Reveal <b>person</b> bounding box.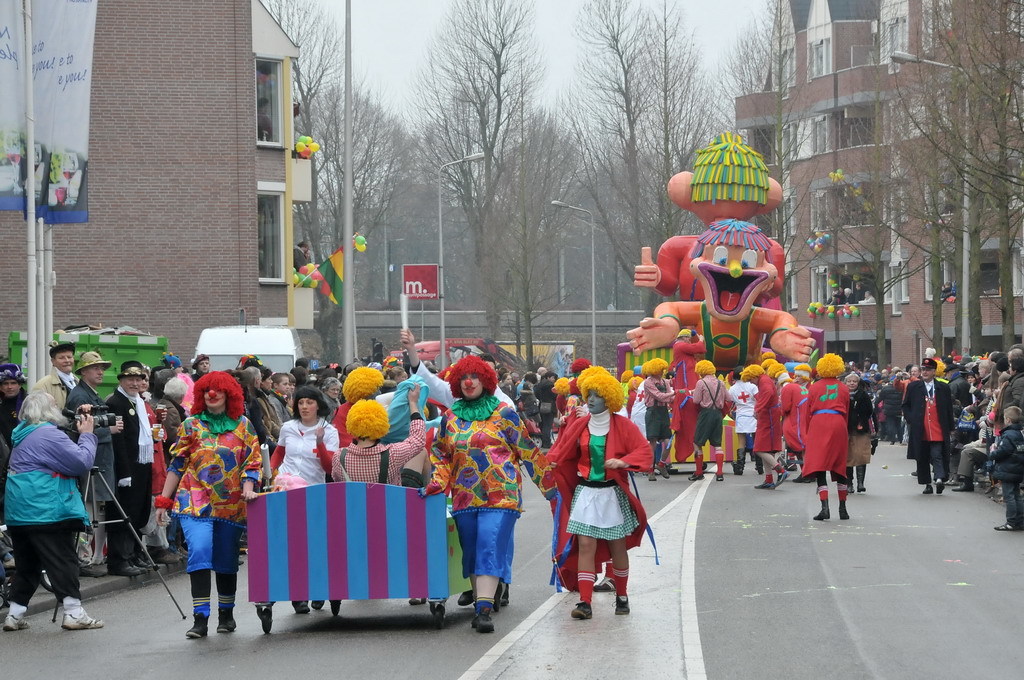
Revealed: Rect(902, 353, 953, 494).
